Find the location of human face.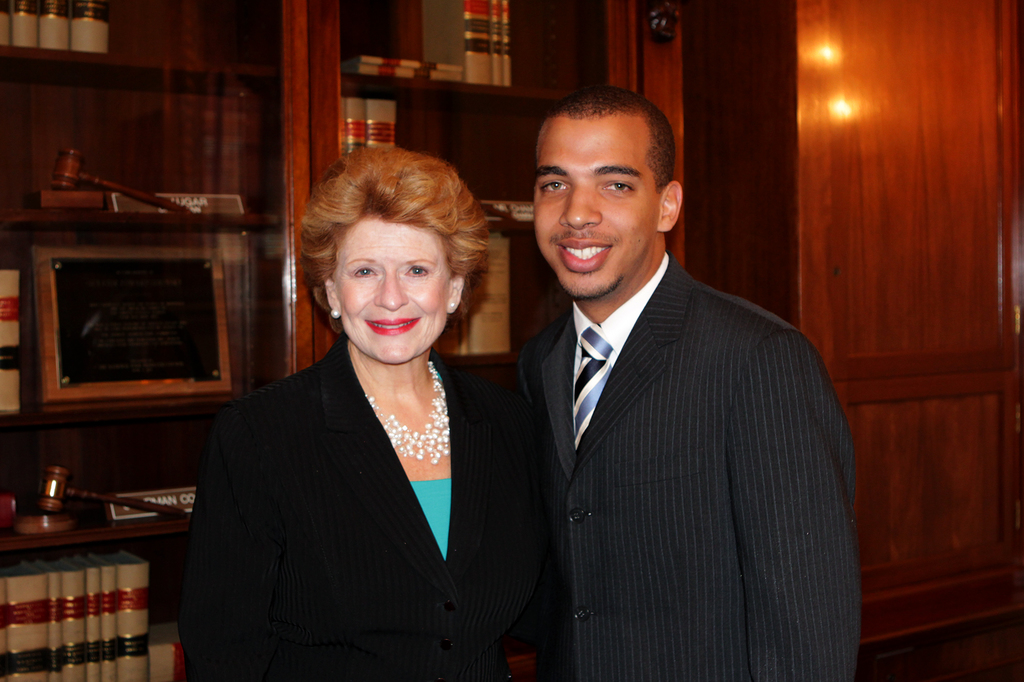
Location: [531, 119, 654, 296].
